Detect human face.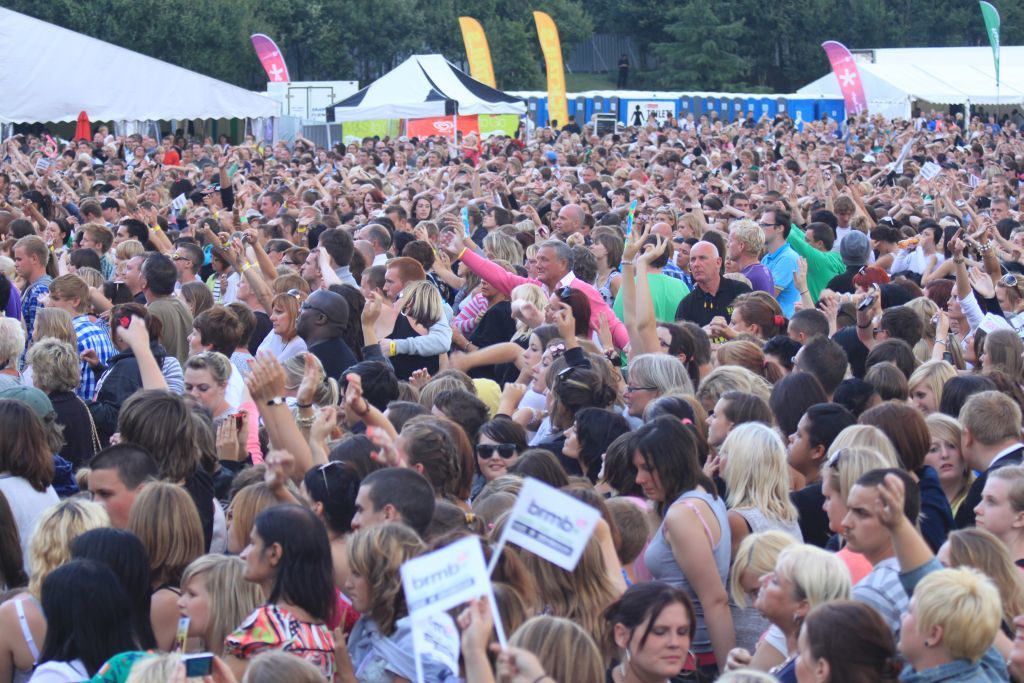
Detected at rect(9, 184, 19, 200).
